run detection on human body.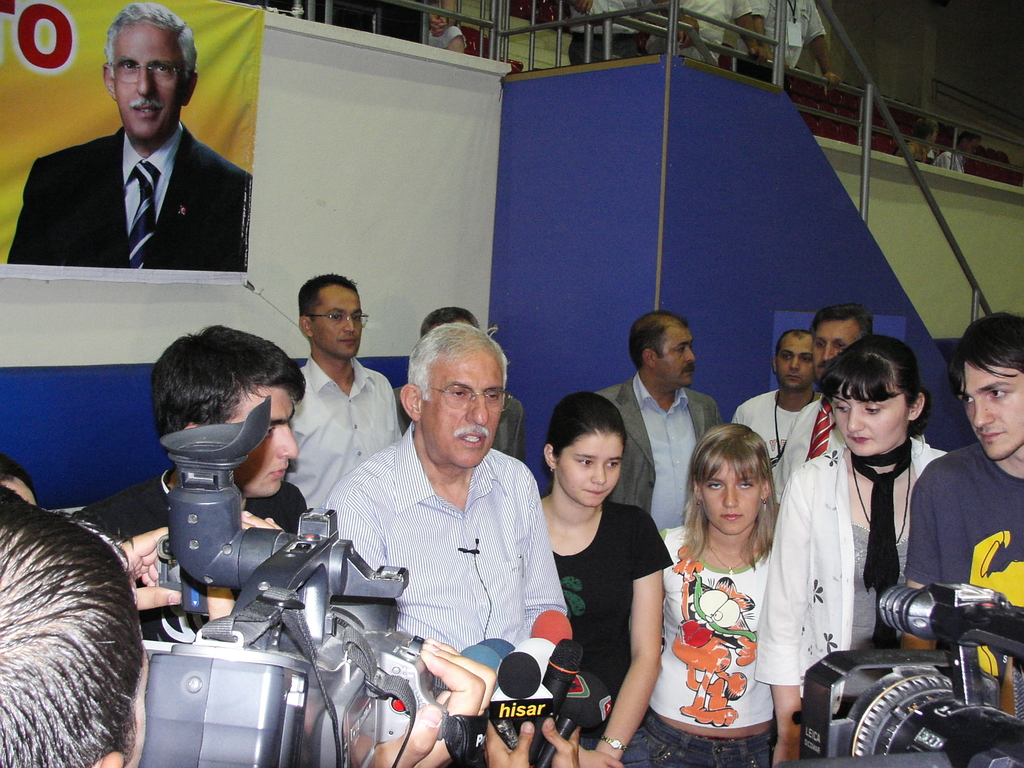
Result: <box>894,141,932,167</box>.
